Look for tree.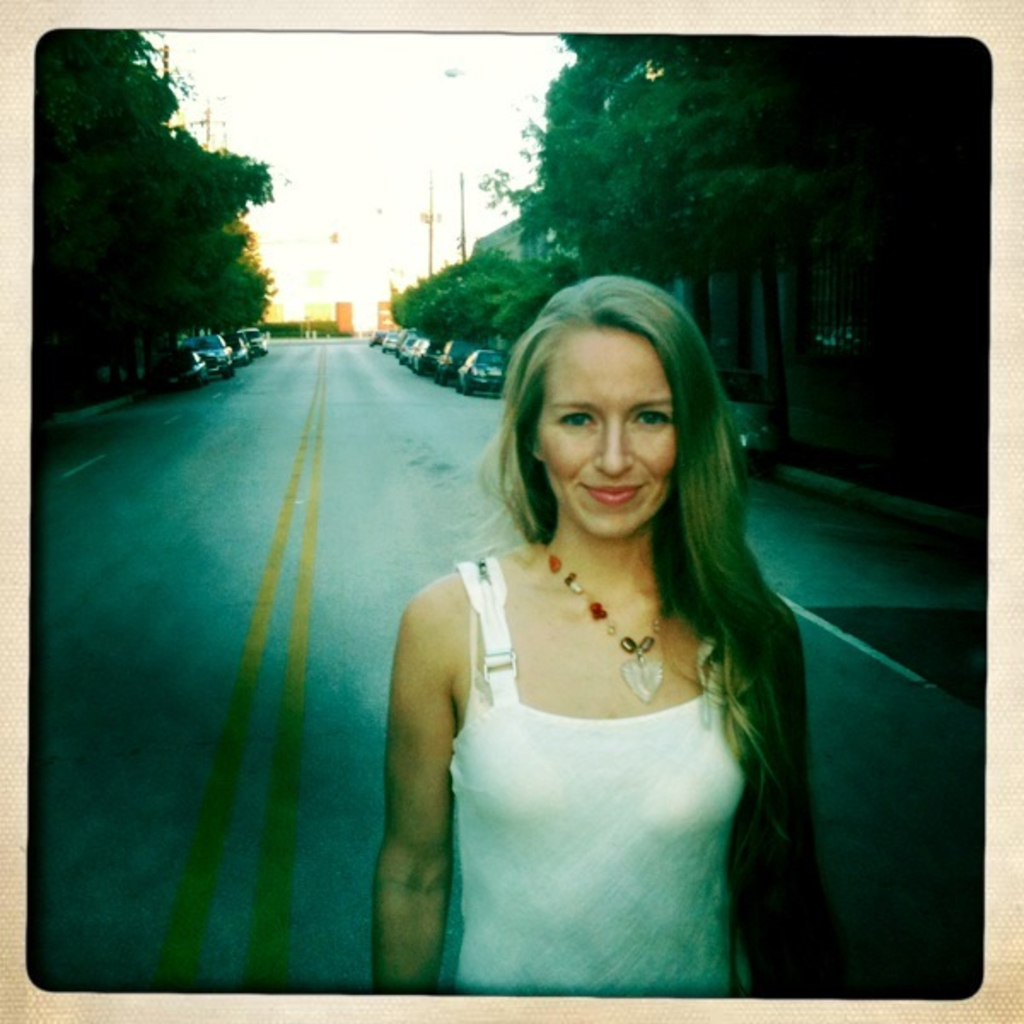
Found: bbox=[38, 31, 285, 394].
